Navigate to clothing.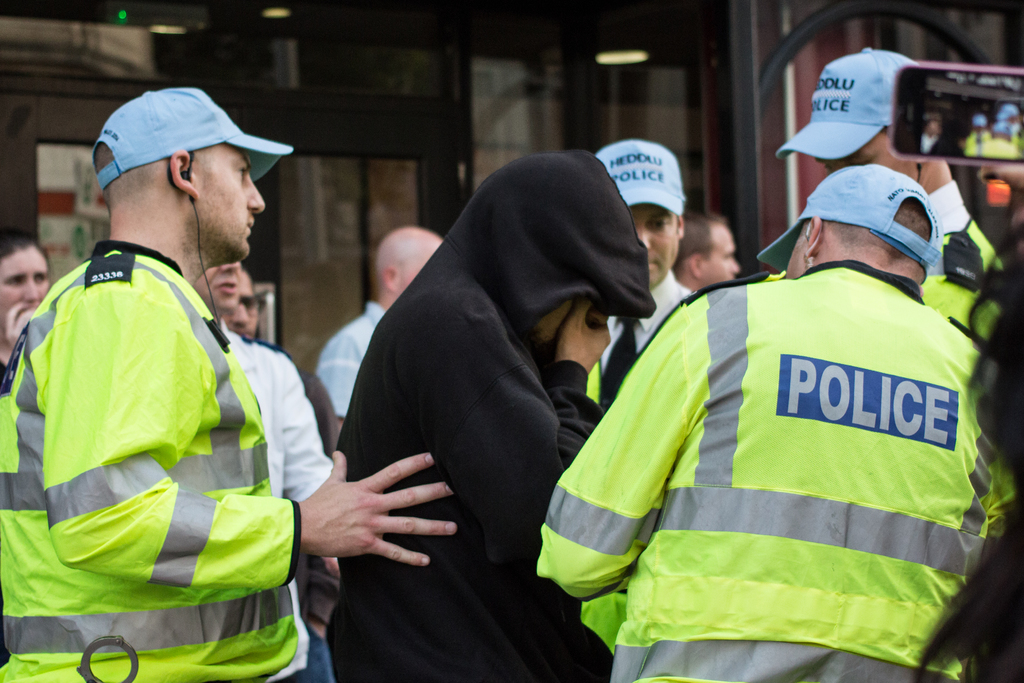
Navigation target: {"left": 549, "top": 238, "right": 991, "bottom": 670}.
